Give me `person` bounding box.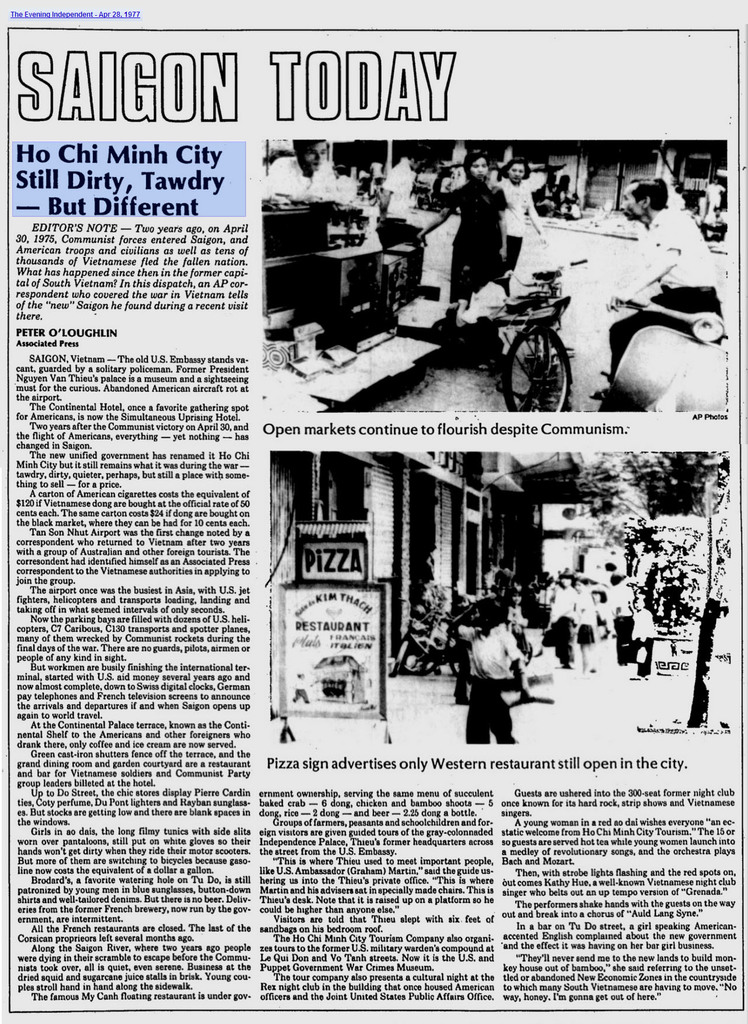
rect(577, 585, 598, 671).
